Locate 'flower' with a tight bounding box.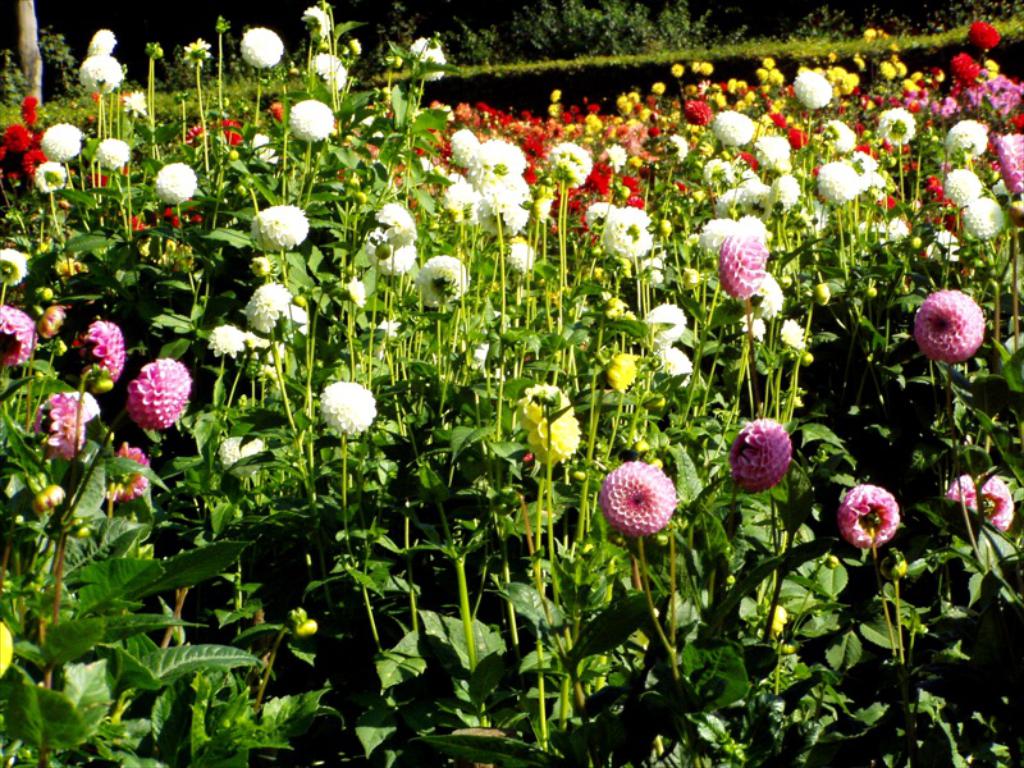
box=[728, 415, 801, 495].
